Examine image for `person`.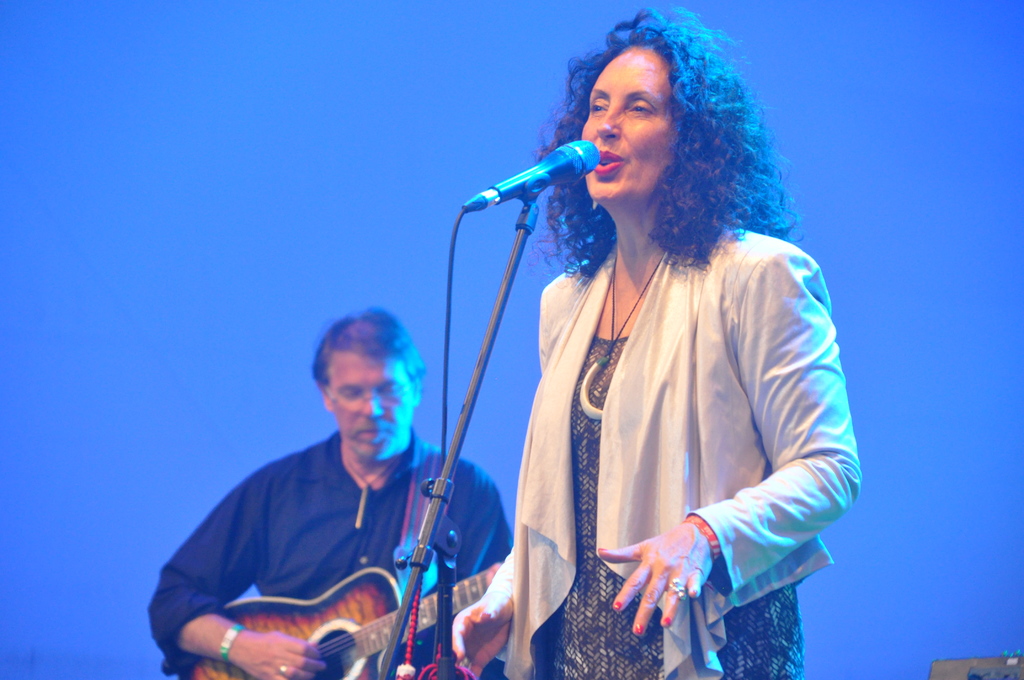
Examination result: <bbox>141, 291, 519, 677</bbox>.
